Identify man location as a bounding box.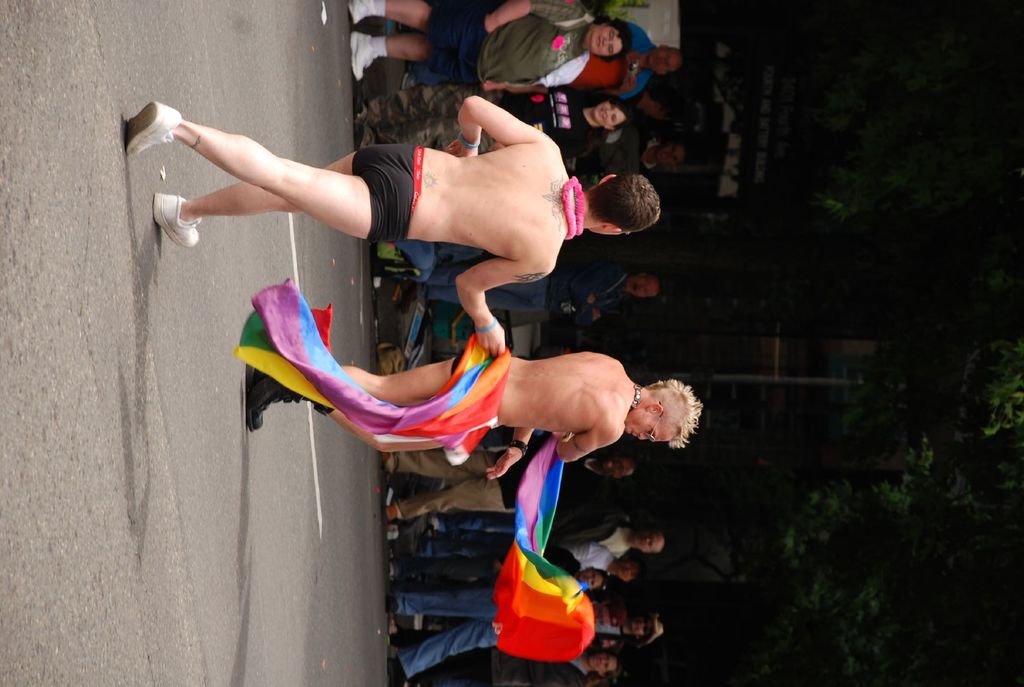
detection(115, 82, 644, 337).
